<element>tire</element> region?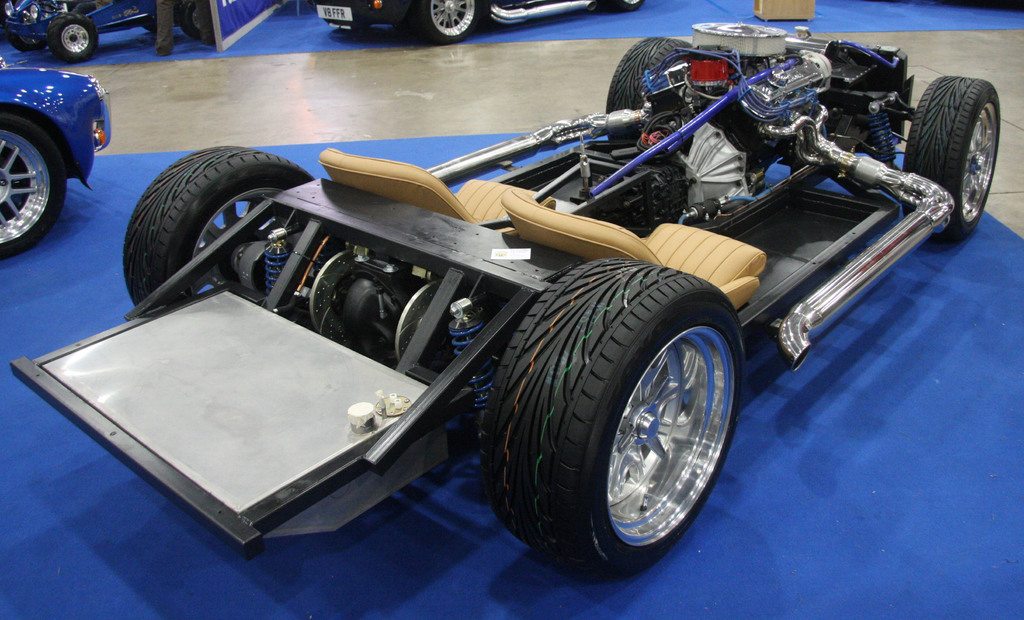
bbox(52, 20, 95, 63)
